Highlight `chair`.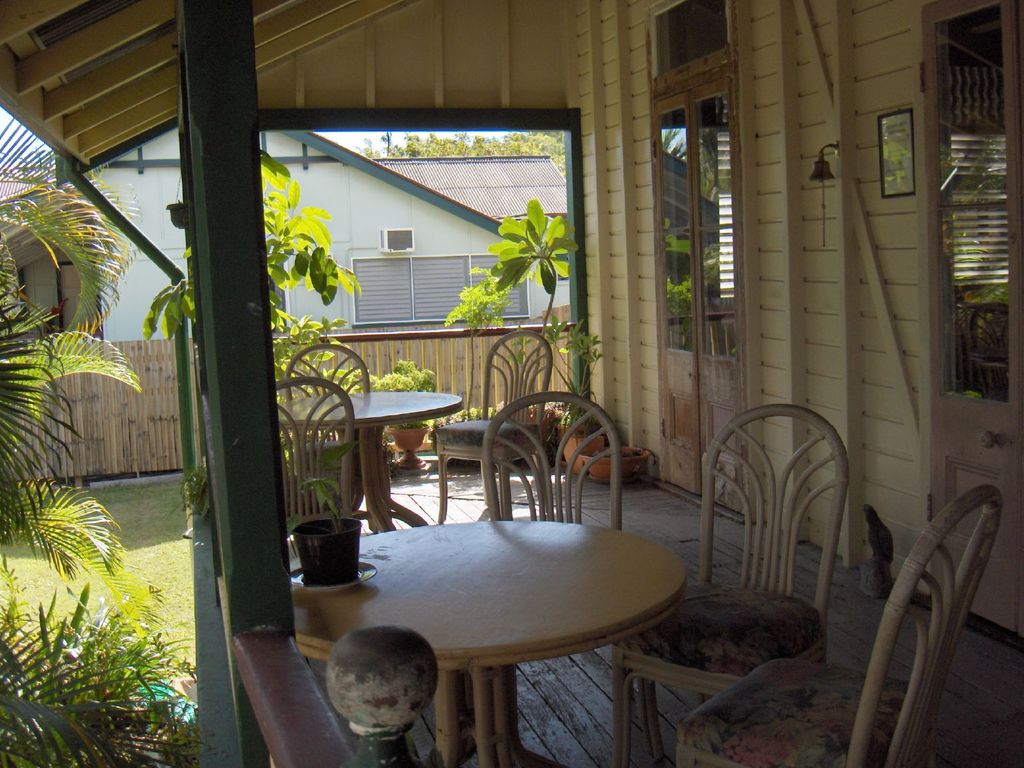
Highlighted region: (436,325,551,525).
